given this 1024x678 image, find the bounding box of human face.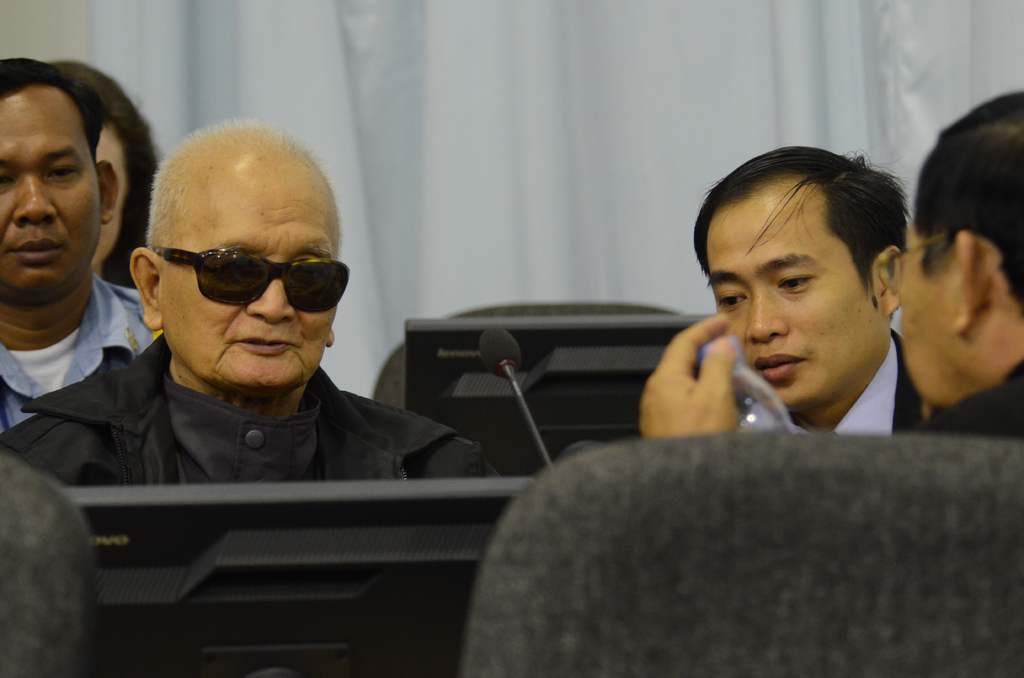
crop(704, 171, 880, 407).
